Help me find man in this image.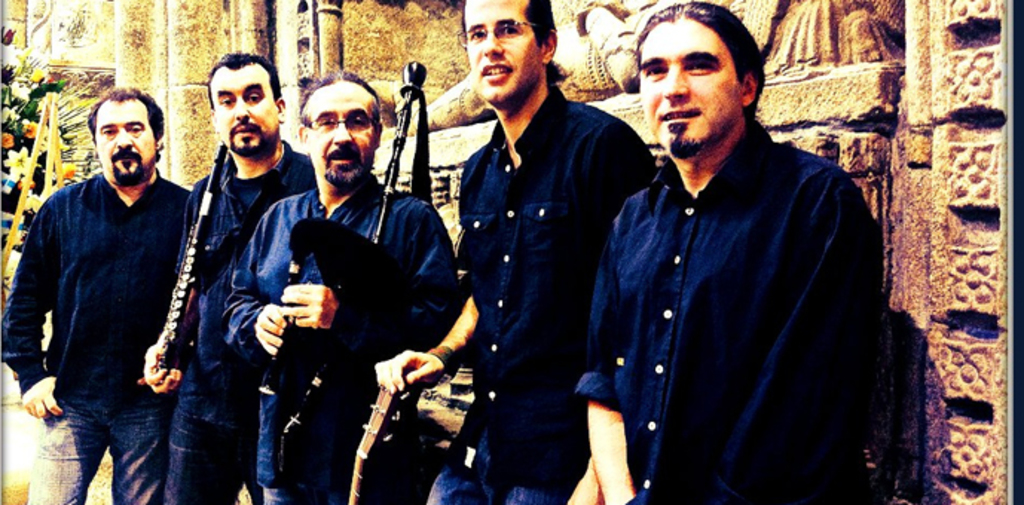
Found it: (217,70,471,504).
